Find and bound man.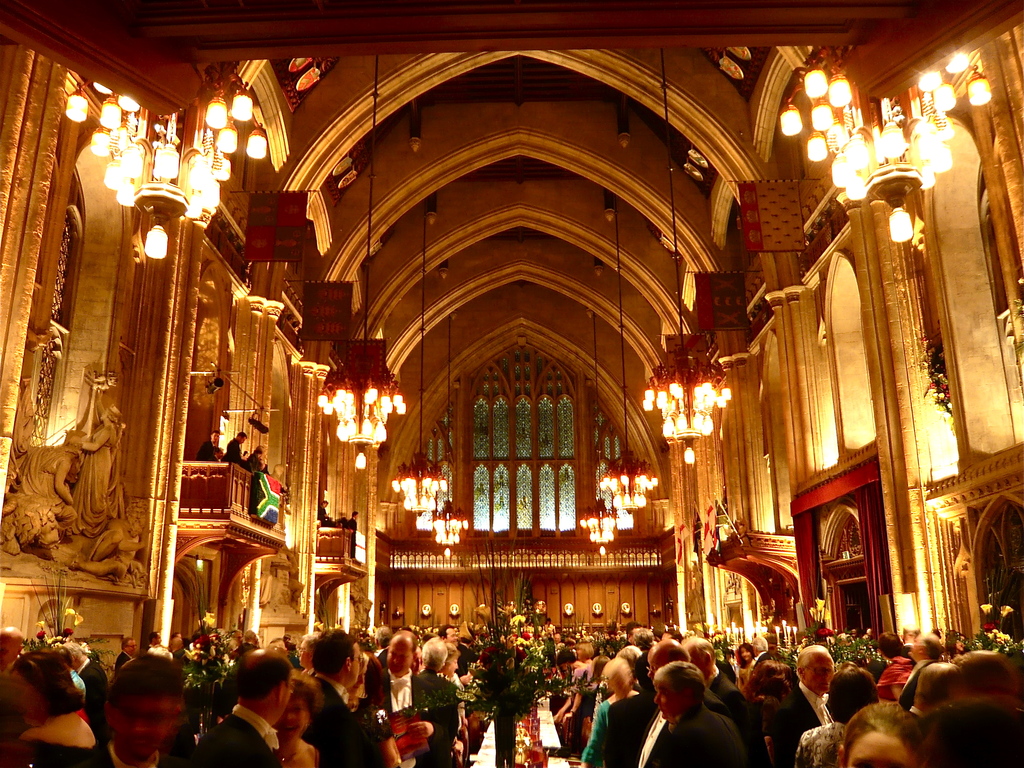
Bound: l=684, t=637, r=767, b=767.
